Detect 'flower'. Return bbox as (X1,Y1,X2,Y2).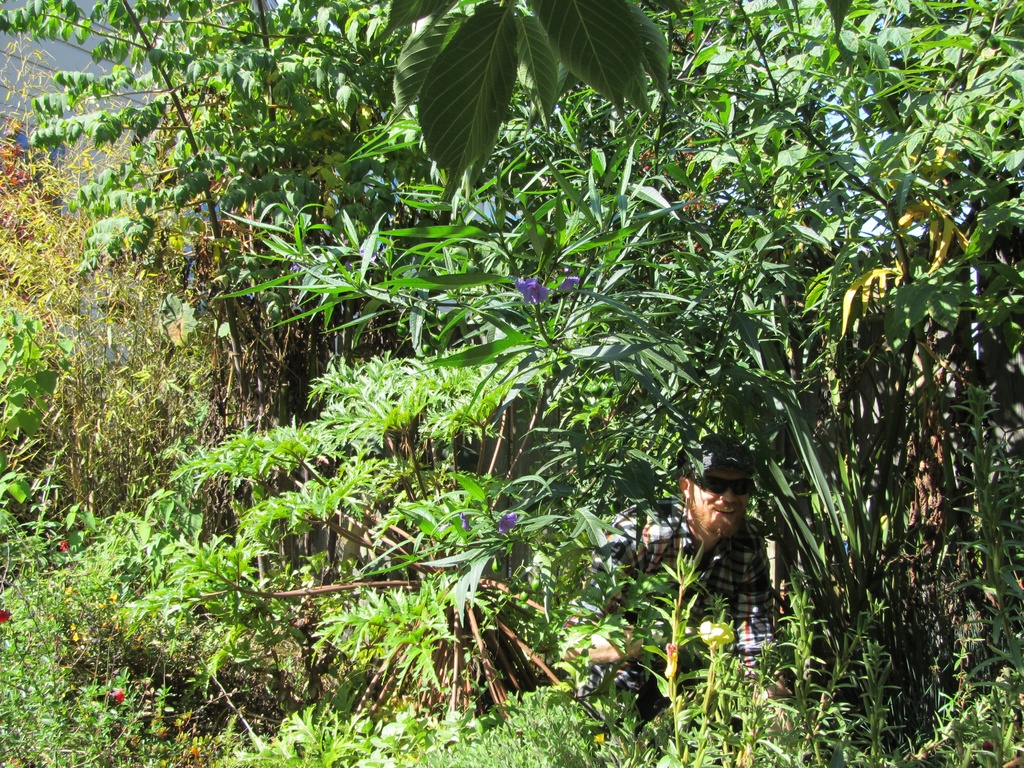
(460,514,472,534).
